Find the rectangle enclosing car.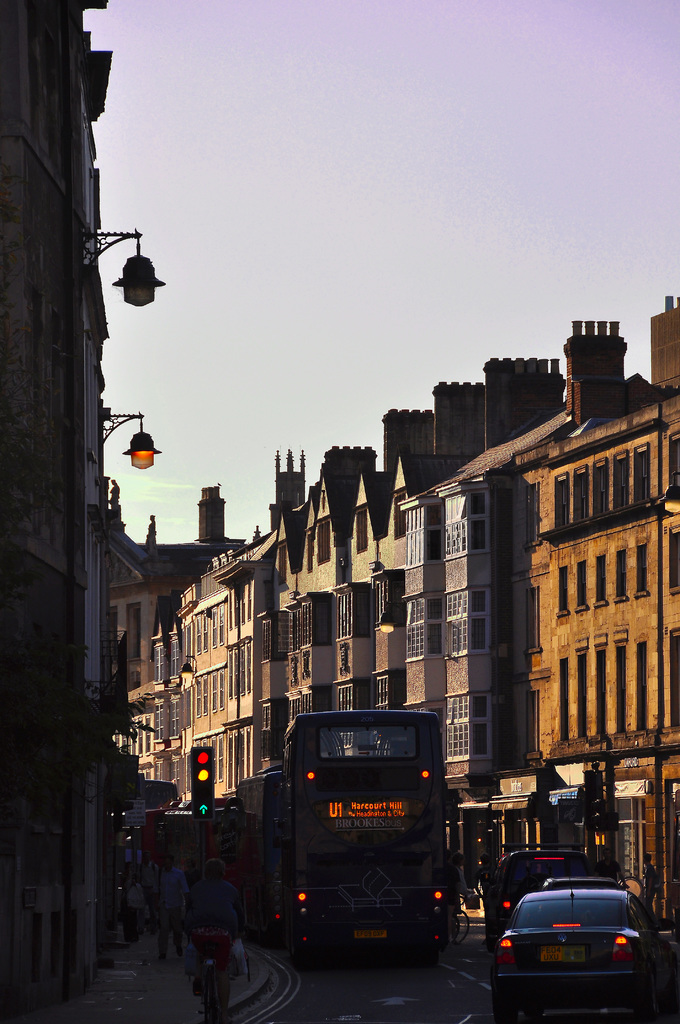
pyautogui.locateOnScreen(492, 863, 679, 1023).
